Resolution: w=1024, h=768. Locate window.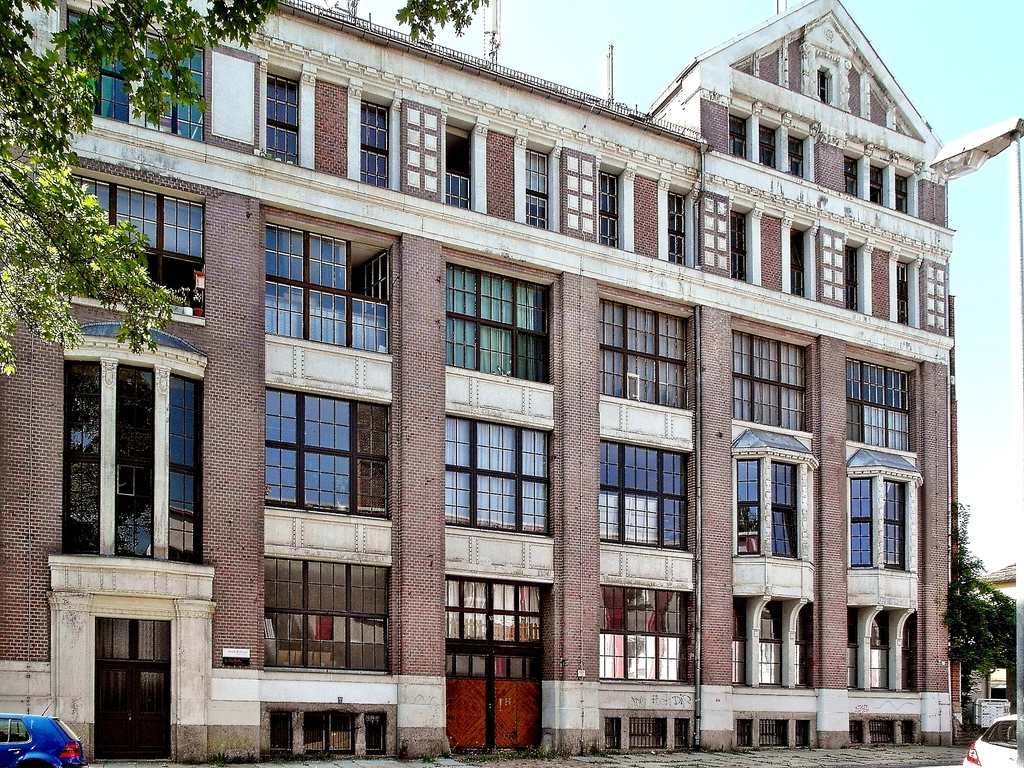
Rect(847, 352, 921, 456).
